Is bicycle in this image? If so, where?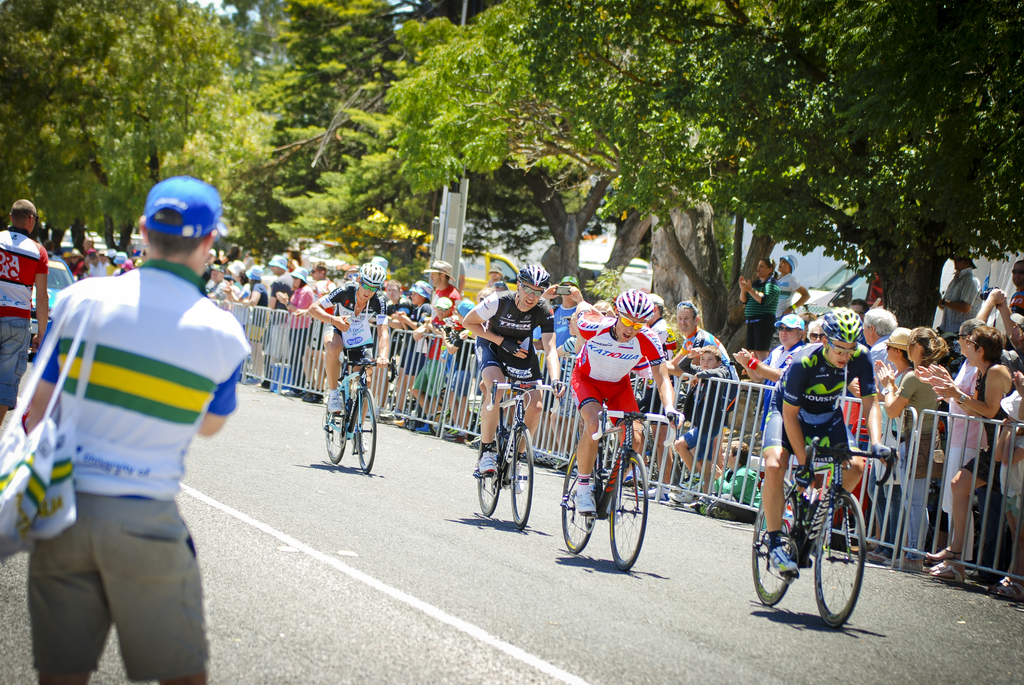
Yes, at x1=473 y1=371 x2=558 y2=530.
